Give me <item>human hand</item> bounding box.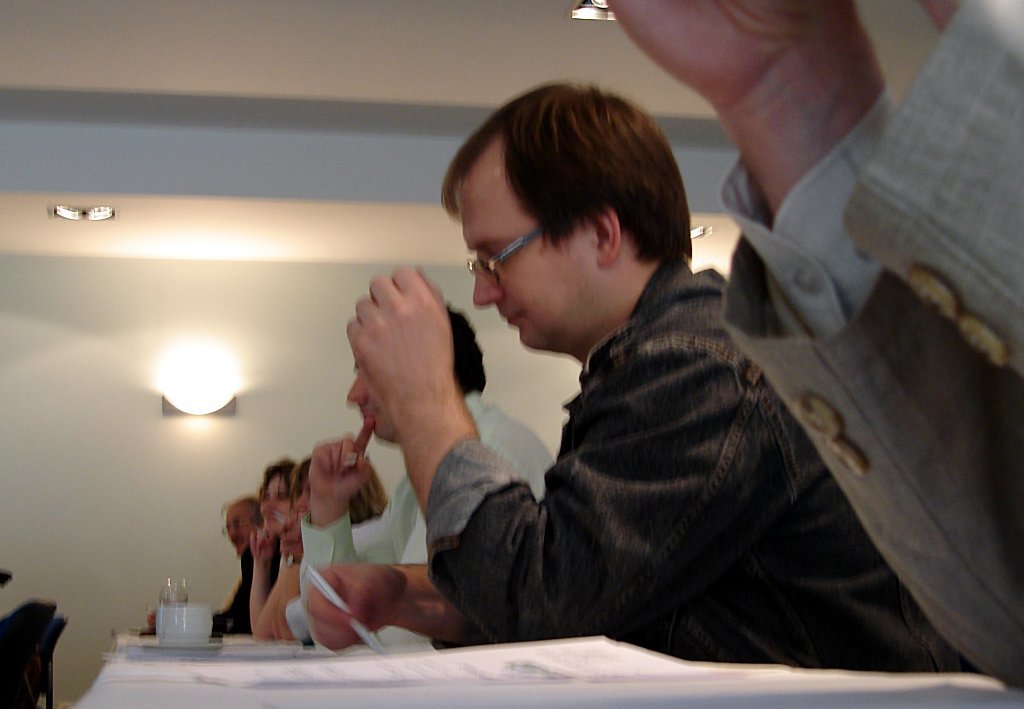
crop(306, 565, 406, 652).
